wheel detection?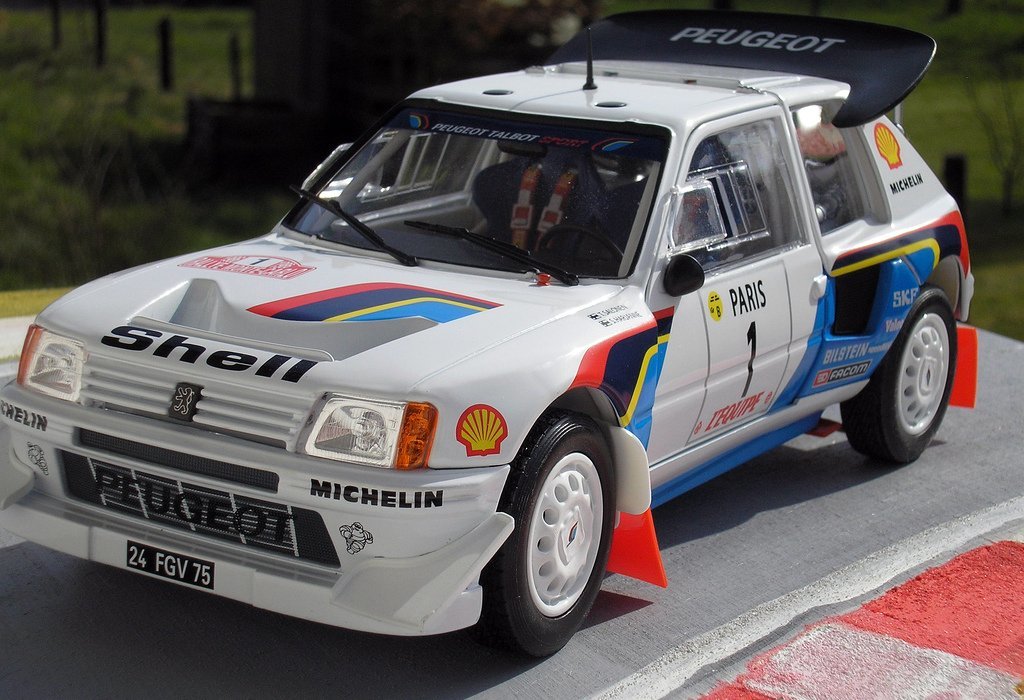
left=494, top=420, right=612, bottom=648
